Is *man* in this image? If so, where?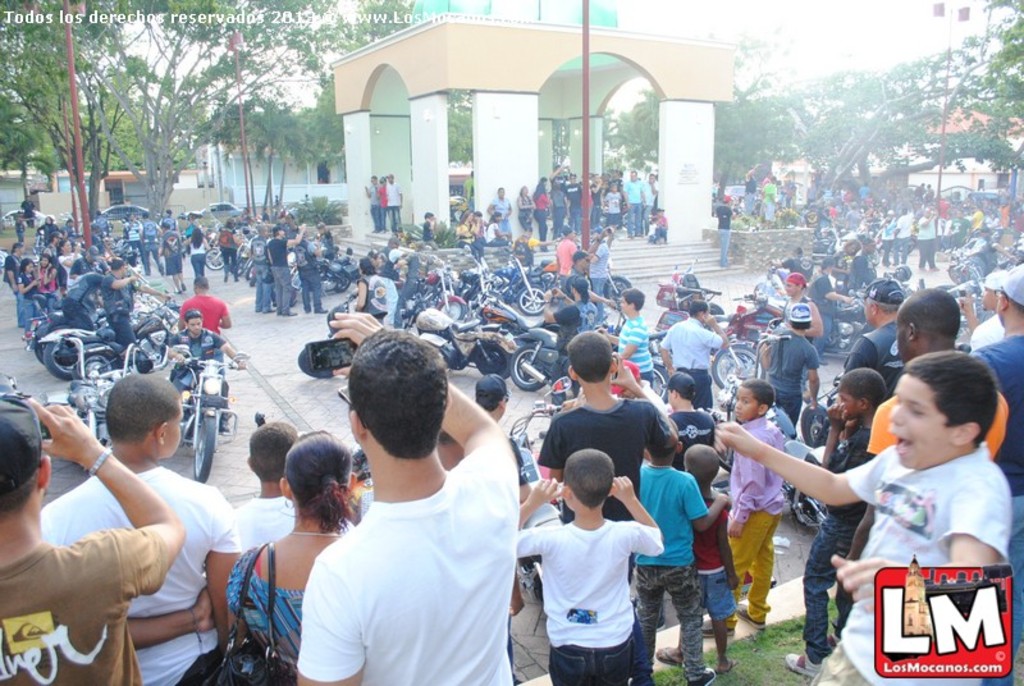
Yes, at (841, 269, 909, 419).
